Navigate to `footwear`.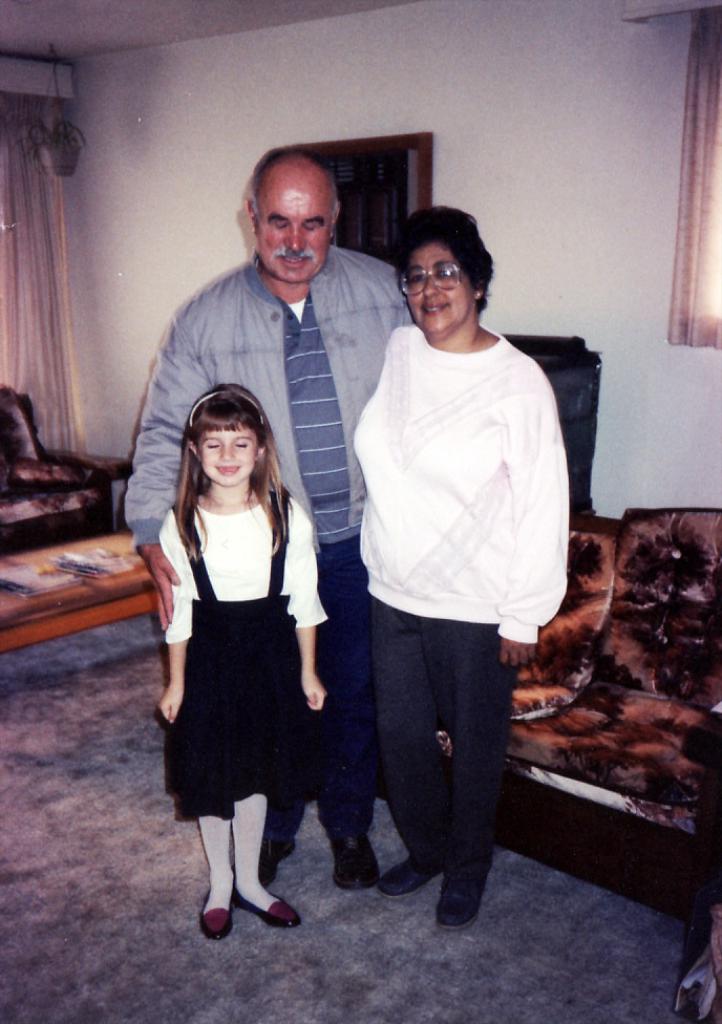
Navigation target: (x1=366, y1=845, x2=436, y2=894).
